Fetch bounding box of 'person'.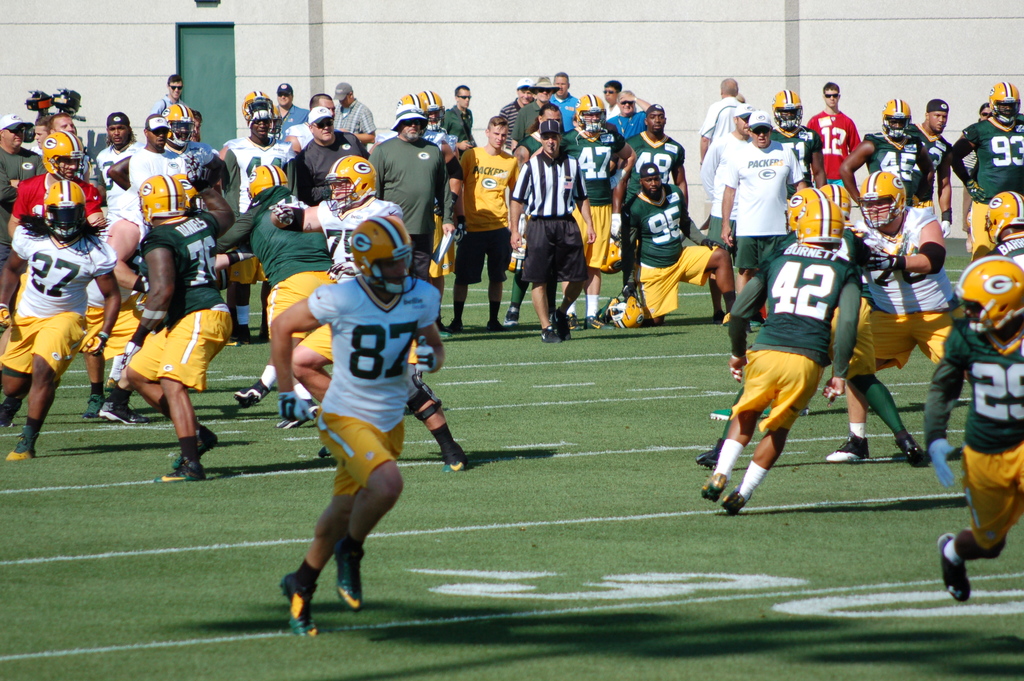
Bbox: pyautogui.locateOnScreen(950, 81, 1023, 263).
